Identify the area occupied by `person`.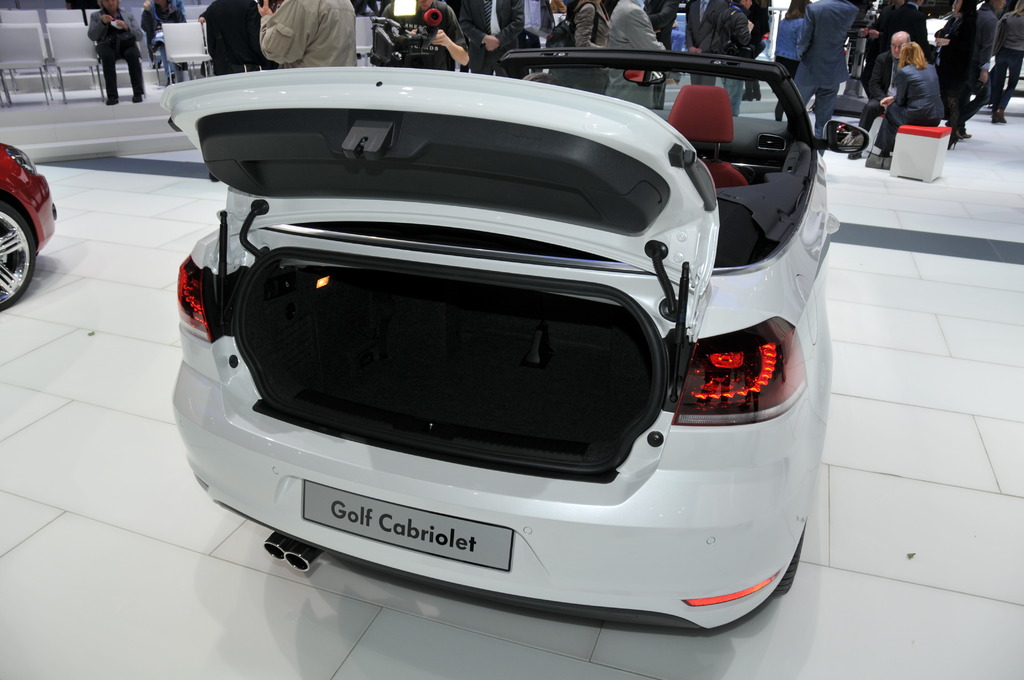
Area: {"left": 86, "top": 0, "right": 145, "bottom": 106}.
